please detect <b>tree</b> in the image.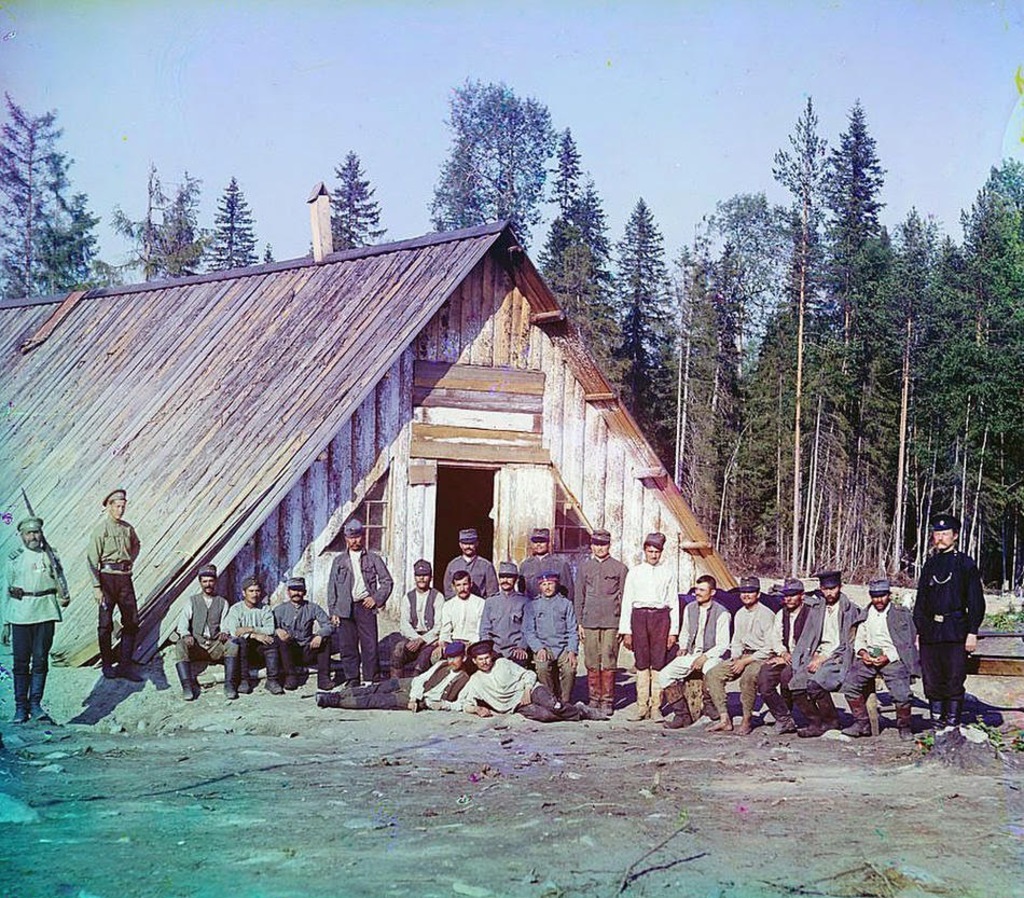
204 172 263 268.
